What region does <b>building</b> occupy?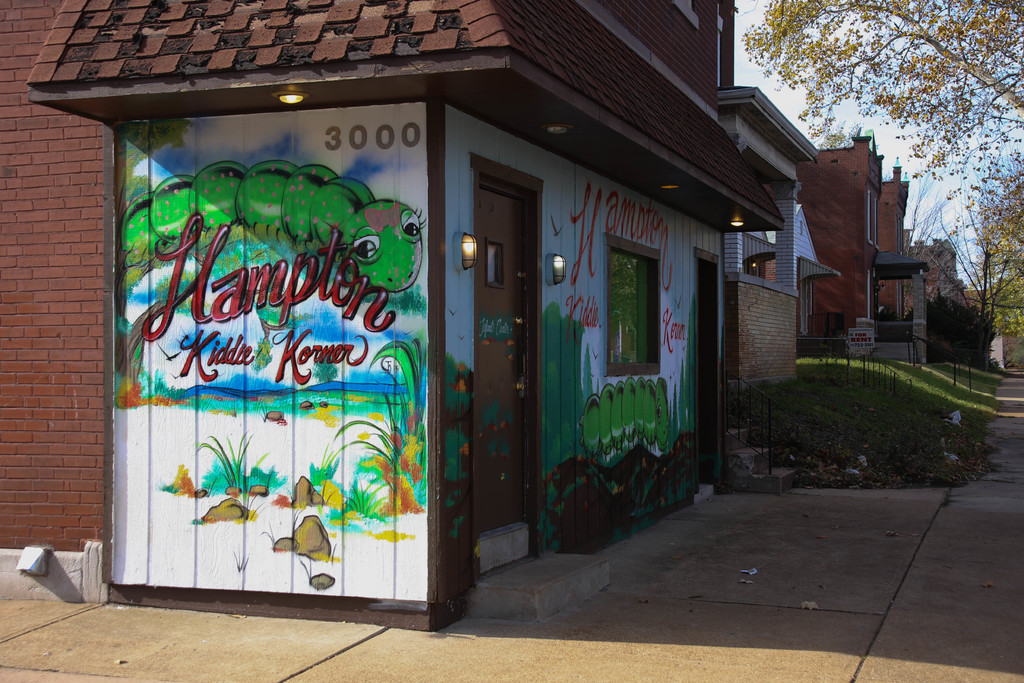
box=[0, 0, 818, 636].
